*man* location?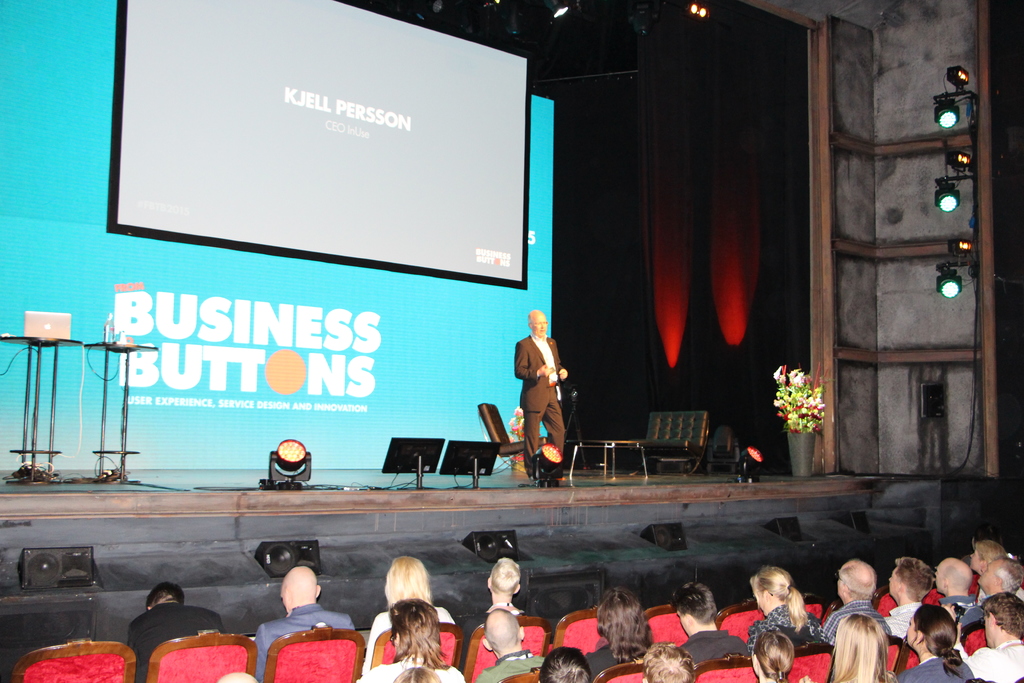
[666,582,749,666]
